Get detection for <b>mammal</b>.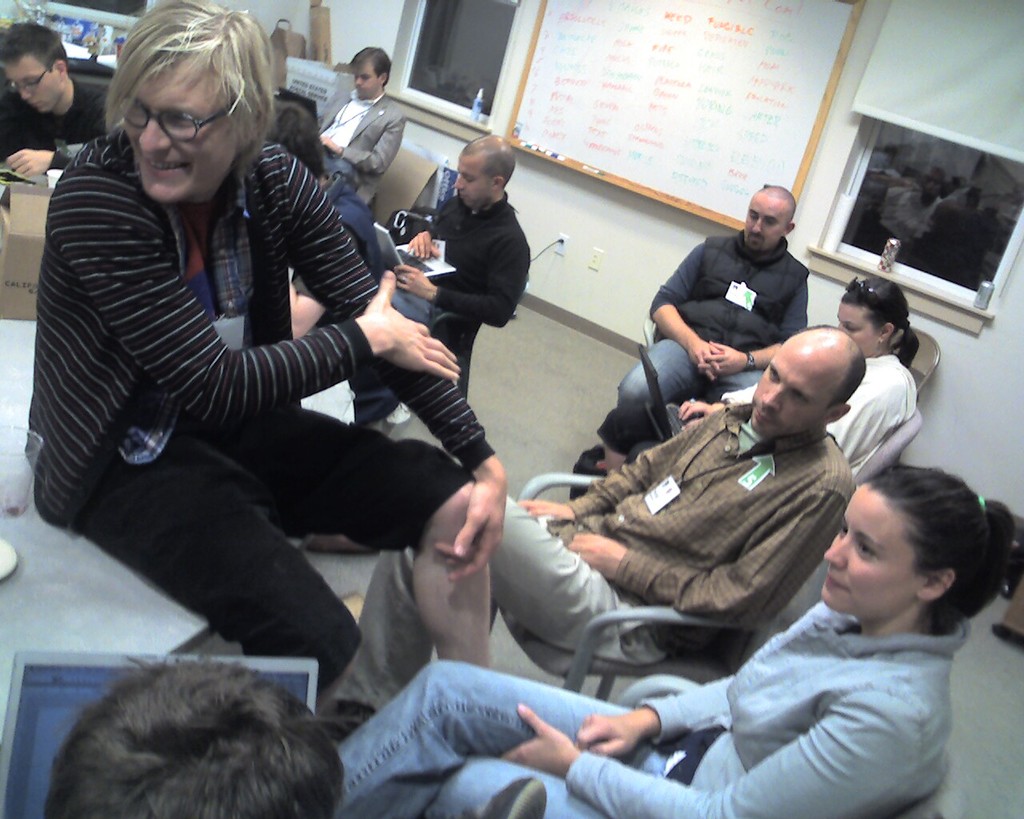
Detection: box=[0, 26, 119, 182].
